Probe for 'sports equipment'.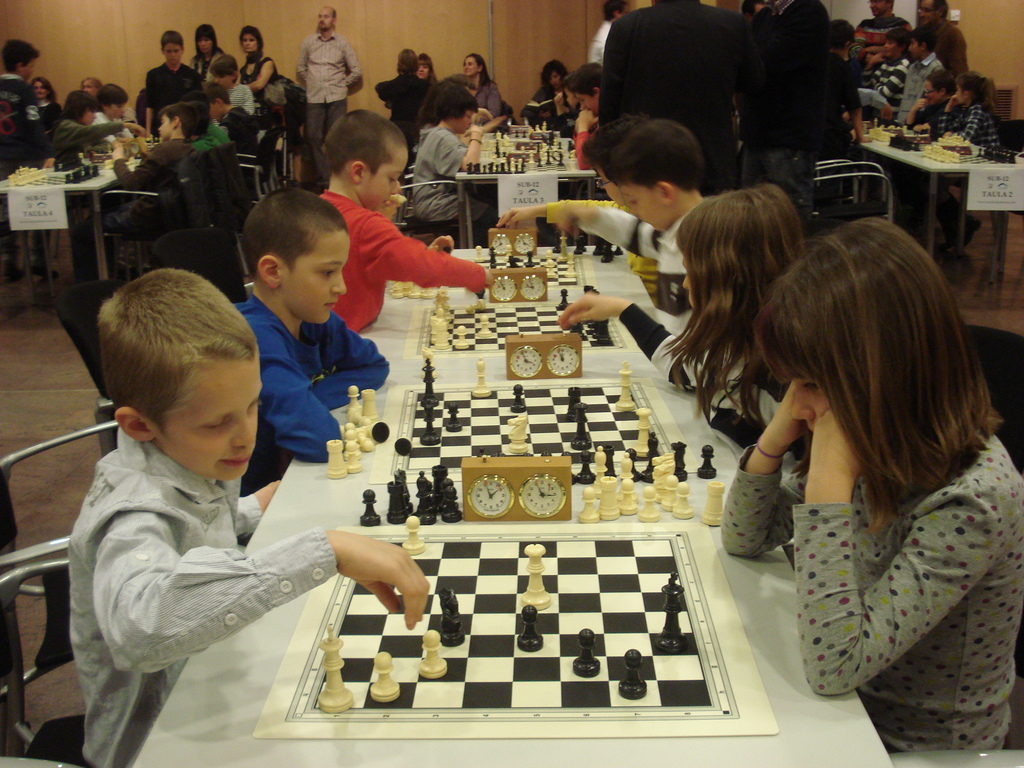
Probe result: (388,224,630,294).
